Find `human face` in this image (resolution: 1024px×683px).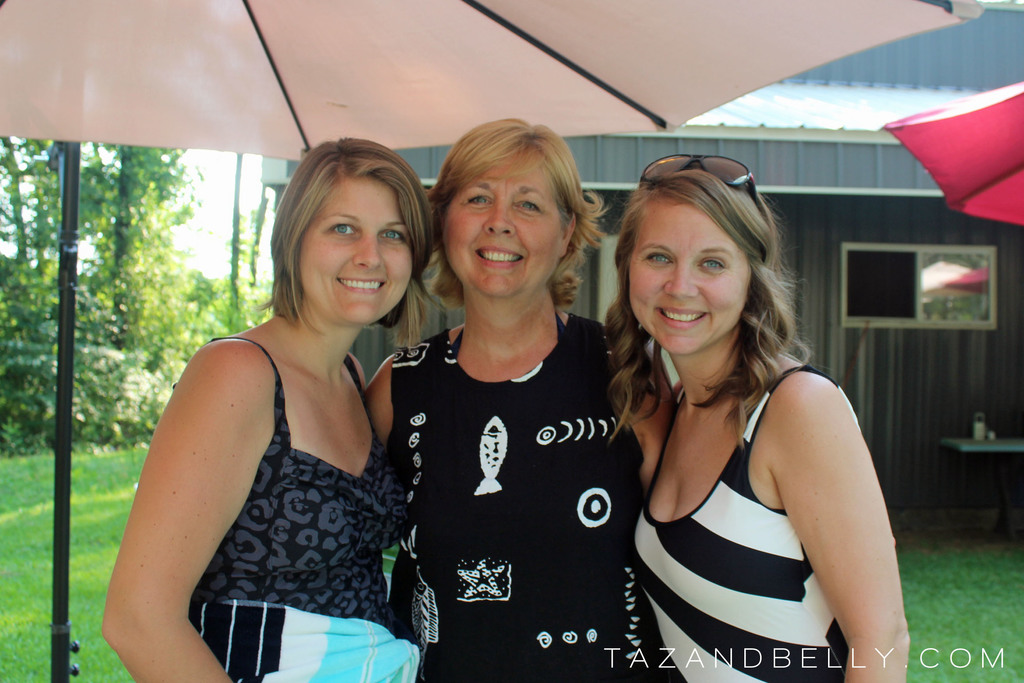
detection(294, 173, 410, 327).
